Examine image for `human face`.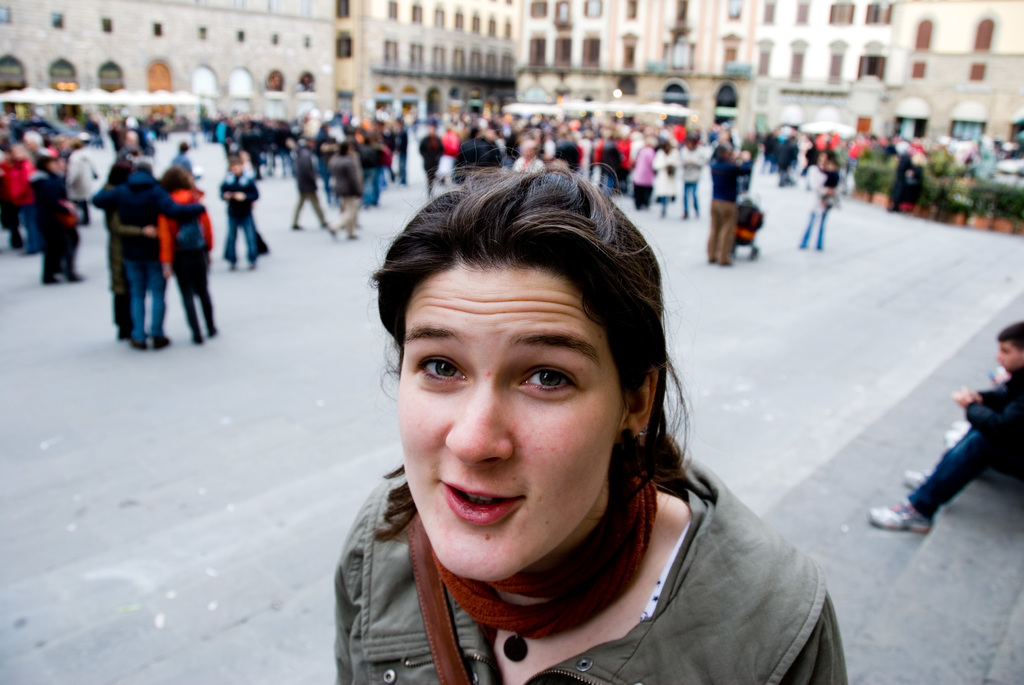
Examination result: BBox(397, 255, 626, 578).
